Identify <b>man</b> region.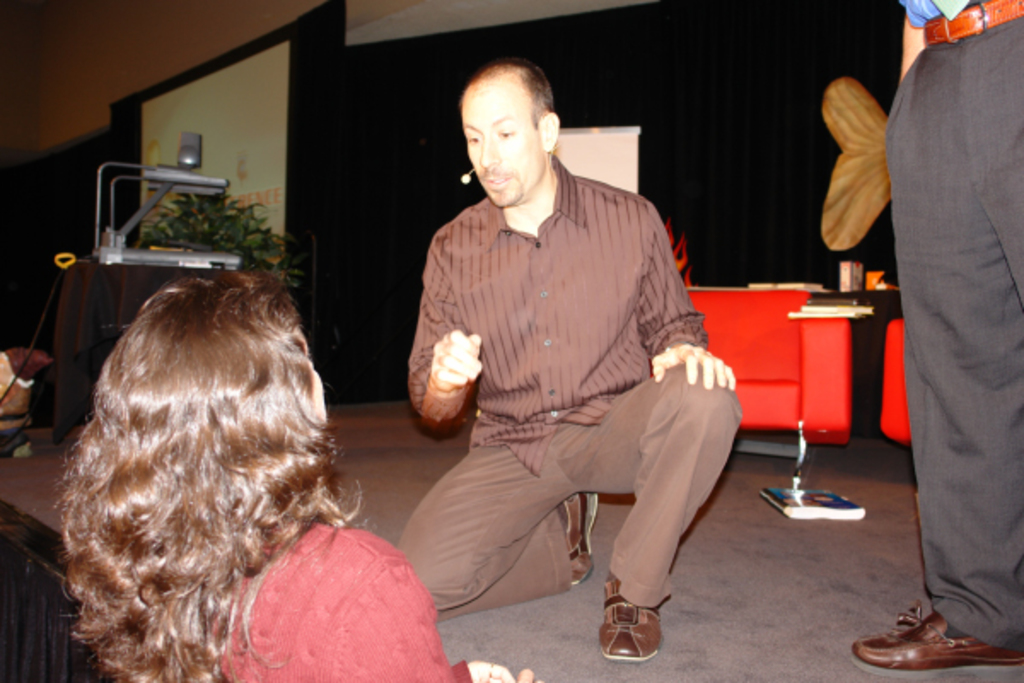
Region: pyautogui.locateOnScreen(396, 63, 742, 654).
